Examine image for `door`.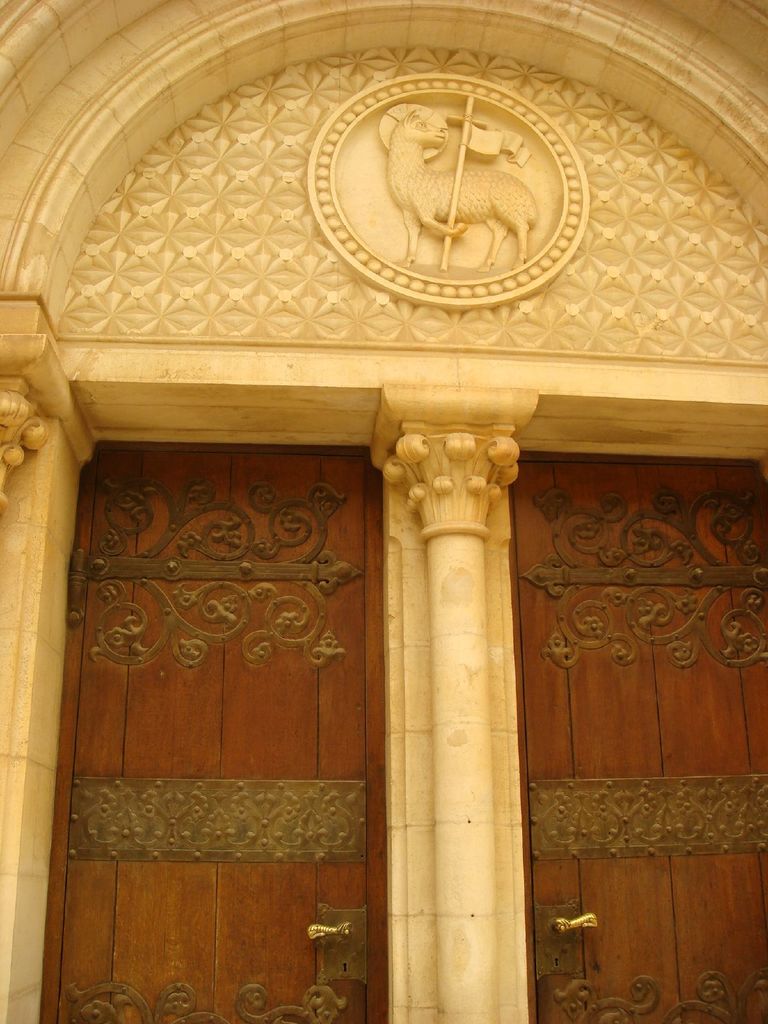
Examination result: bbox=(31, 438, 388, 1023).
